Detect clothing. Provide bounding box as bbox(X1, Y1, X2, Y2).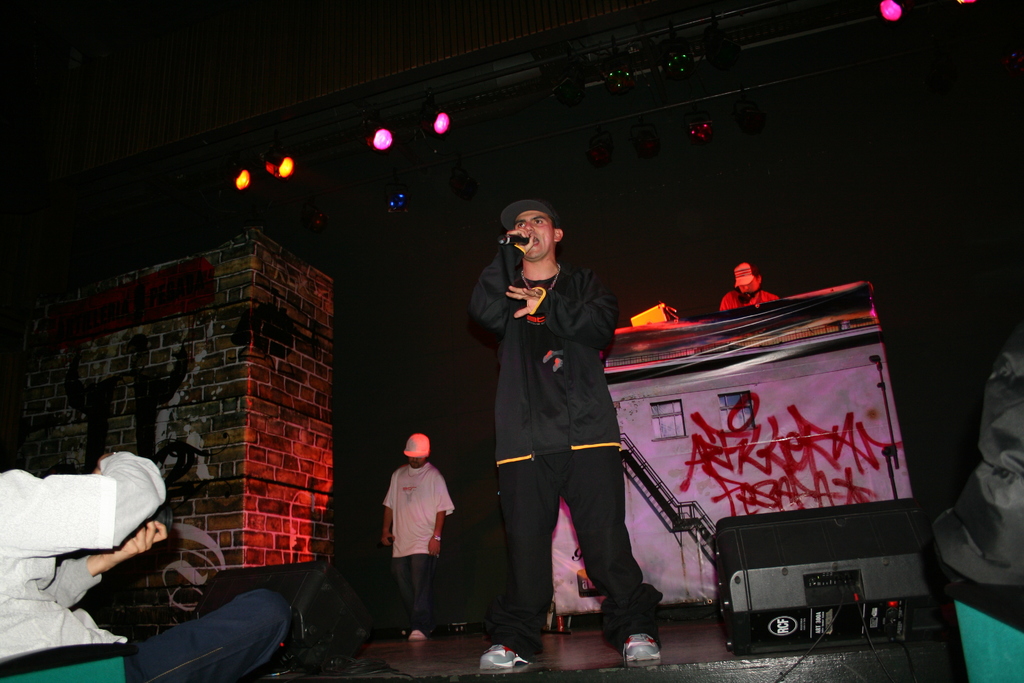
bbox(383, 462, 454, 635).
